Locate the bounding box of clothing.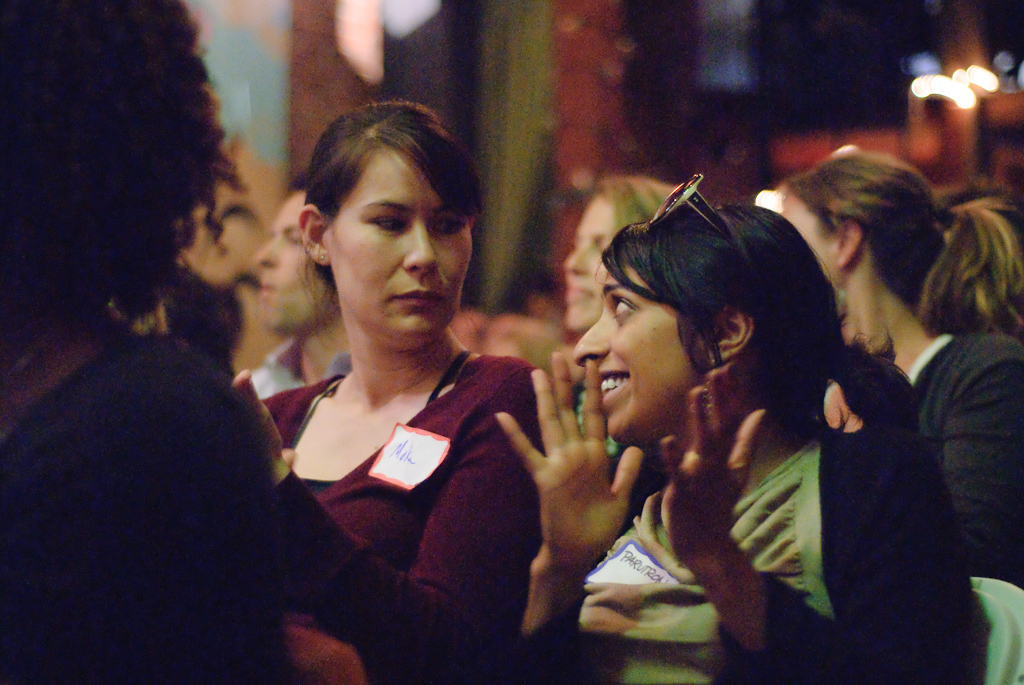
Bounding box: x1=234 y1=350 x2=546 y2=684.
